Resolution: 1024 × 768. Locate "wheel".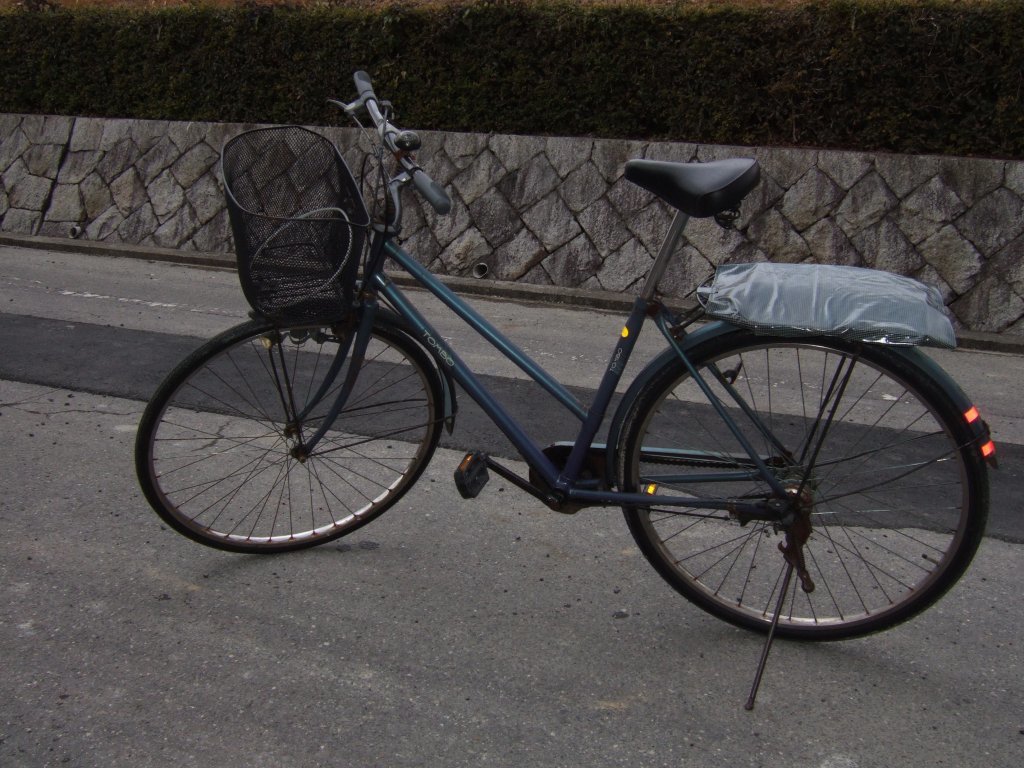
Rect(632, 315, 996, 663).
